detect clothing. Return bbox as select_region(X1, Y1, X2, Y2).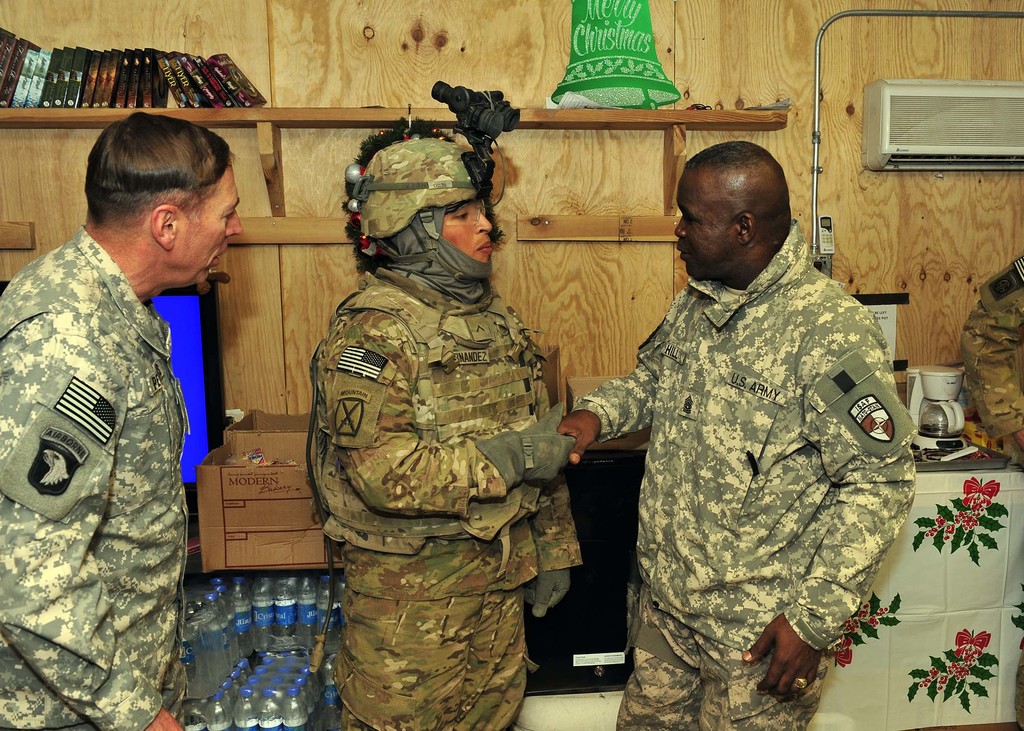
select_region(579, 213, 915, 730).
